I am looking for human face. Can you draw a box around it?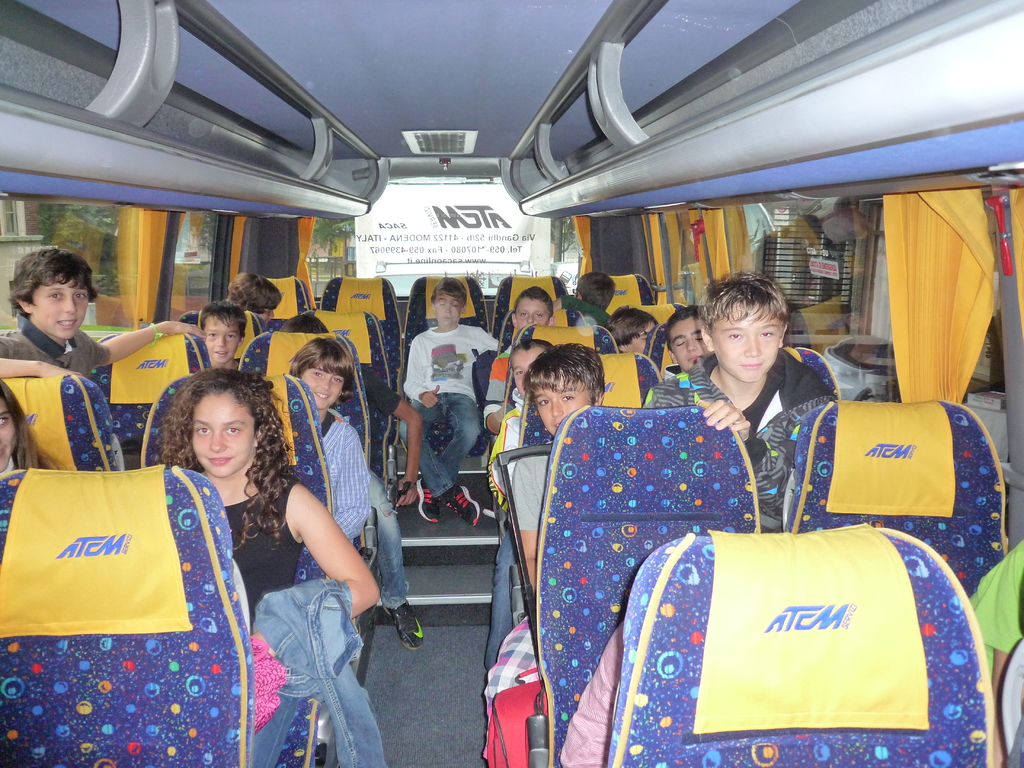
Sure, the bounding box is {"x1": 628, "y1": 320, "x2": 657, "y2": 355}.
